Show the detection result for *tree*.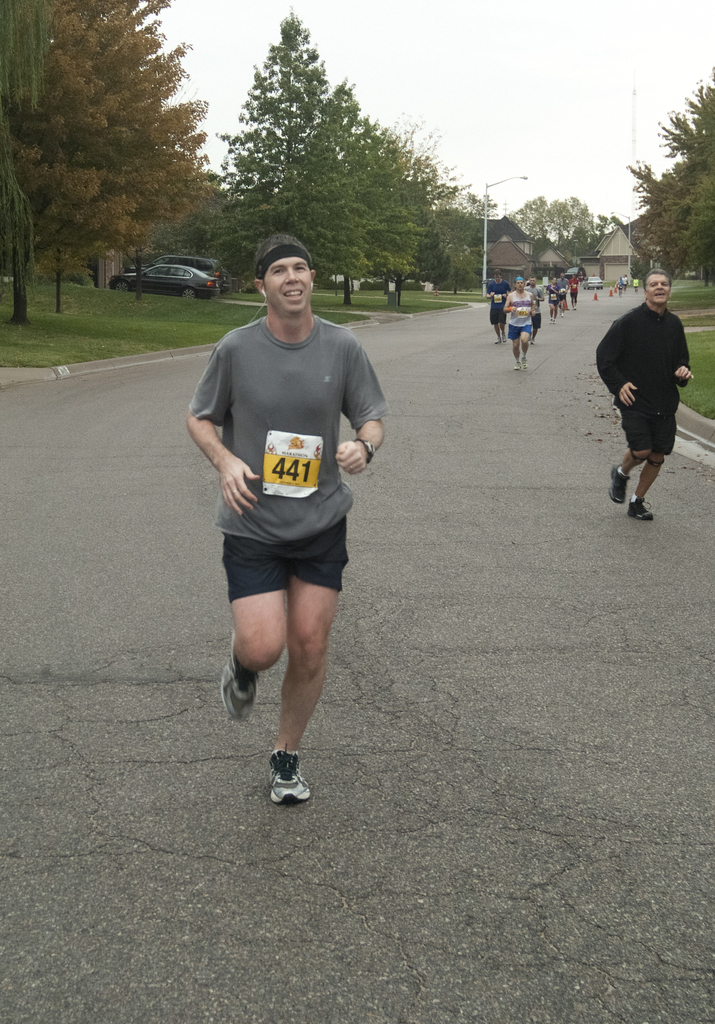
{"left": 0, "top": 0, "right": 213, "bottom": 317}.
